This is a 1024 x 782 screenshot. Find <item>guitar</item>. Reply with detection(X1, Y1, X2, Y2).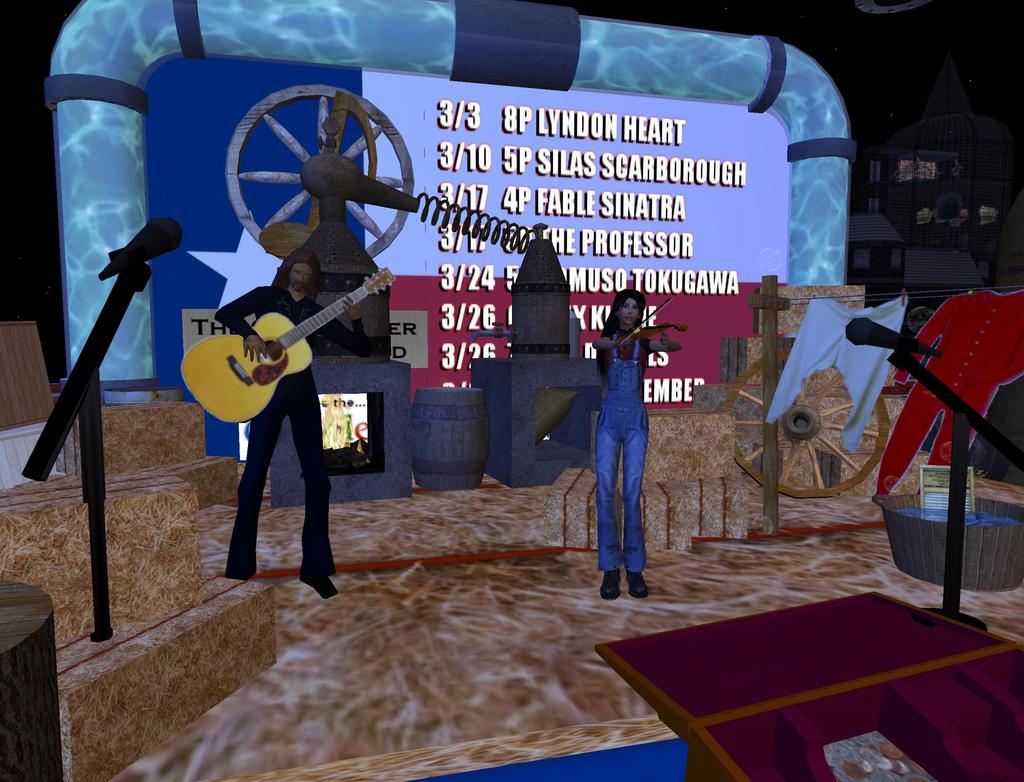
detection(182, 266, 381, 416).
